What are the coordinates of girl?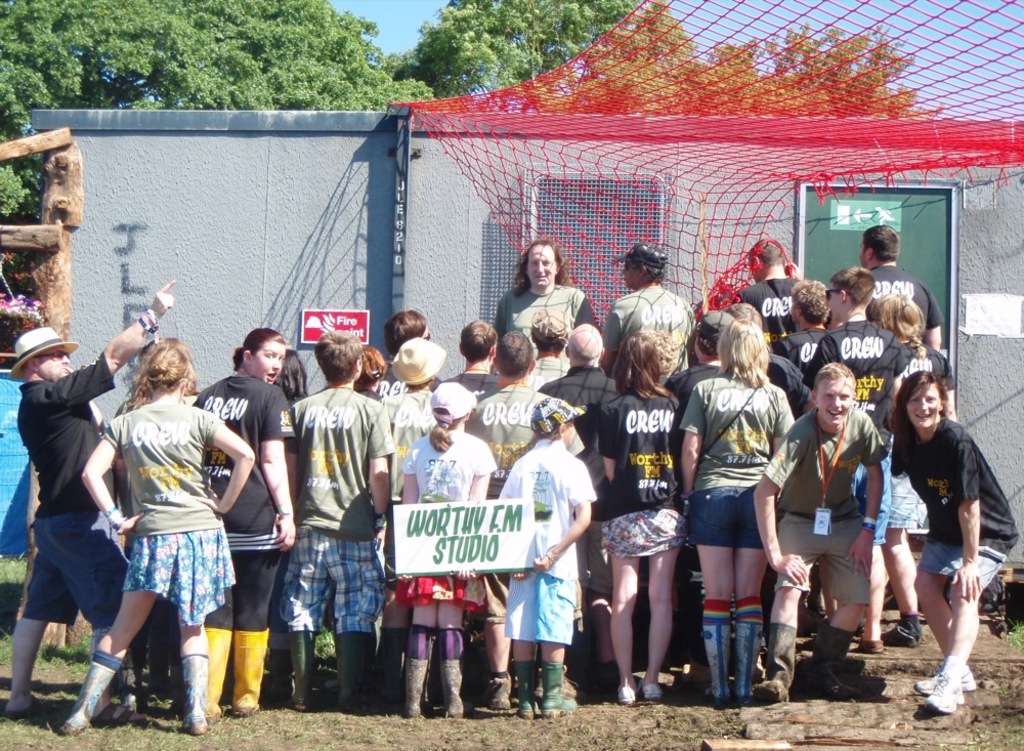
x1=326, y1=347, x2=385, y2=695.
